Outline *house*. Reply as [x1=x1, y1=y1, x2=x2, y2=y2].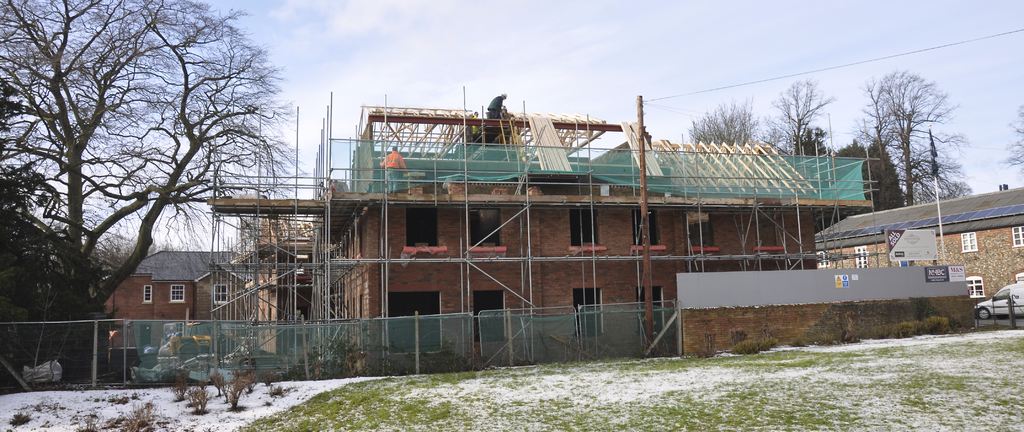
[x1=85, y1=242, x2=268, y2=368].
